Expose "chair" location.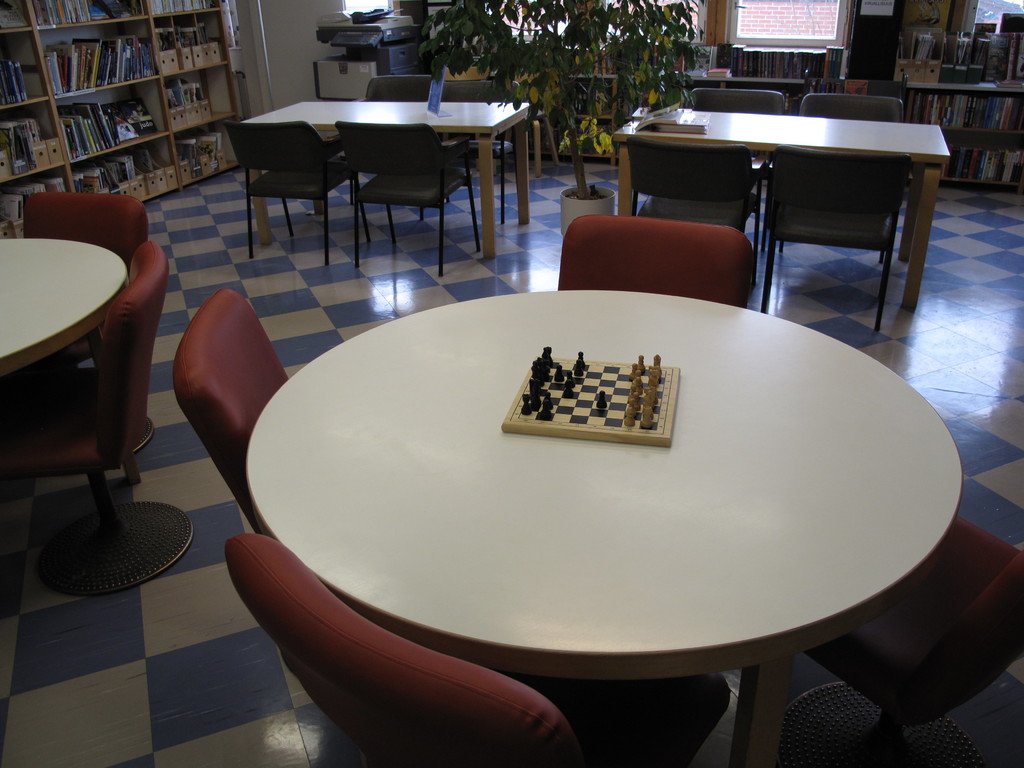
Exposed at {"x1": 621, "y1": 144, "x2": 762, "y2": 278}.
